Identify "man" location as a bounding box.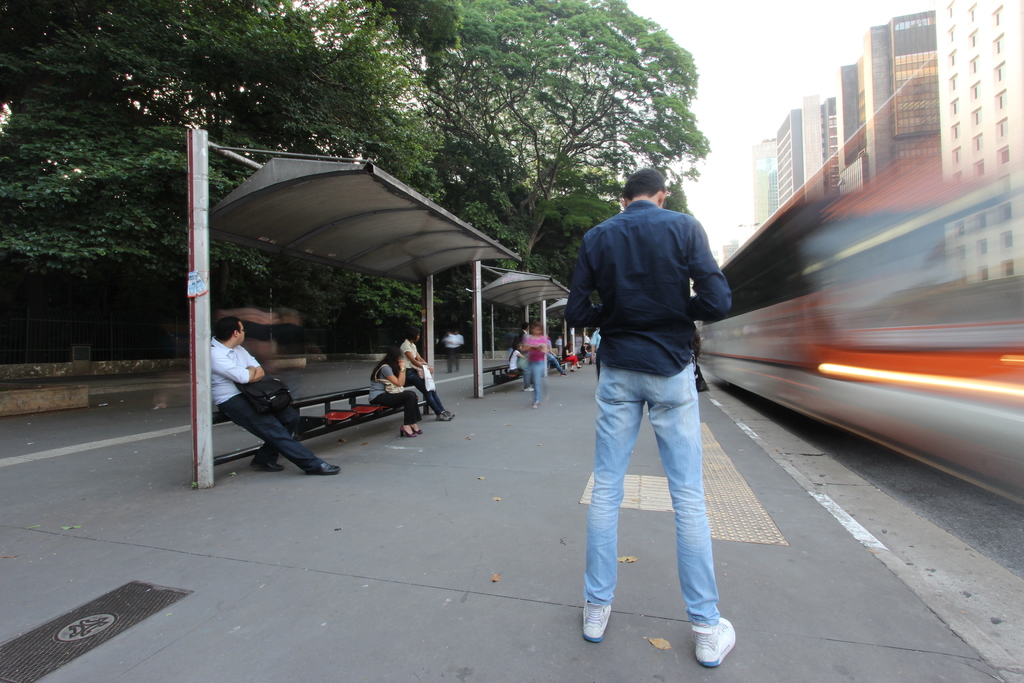
detection(554, 333, 566, 356).
